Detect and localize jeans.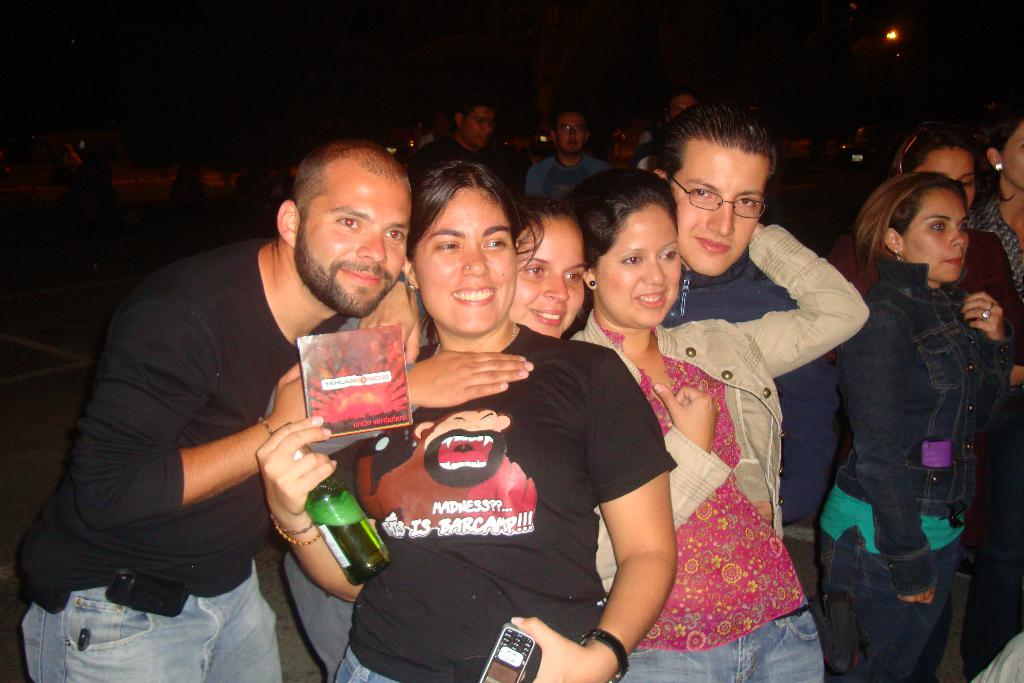
Localized at bbox(609, 596, 828, 682).
